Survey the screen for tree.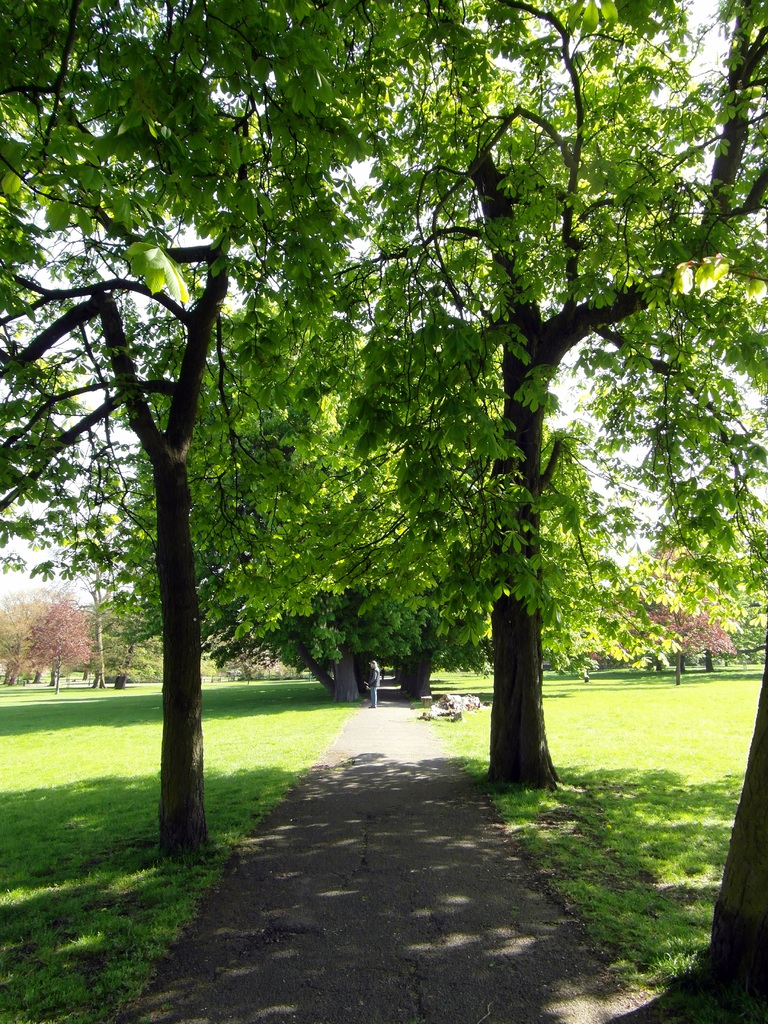
Survey found: [306,0,767,794].
